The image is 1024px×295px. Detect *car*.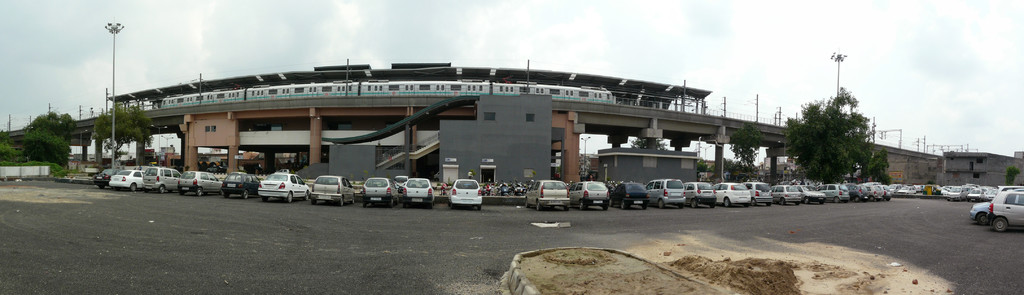
Detection: {"left": 988, "top": 189, "right": 1023, "bottom": 233}.
